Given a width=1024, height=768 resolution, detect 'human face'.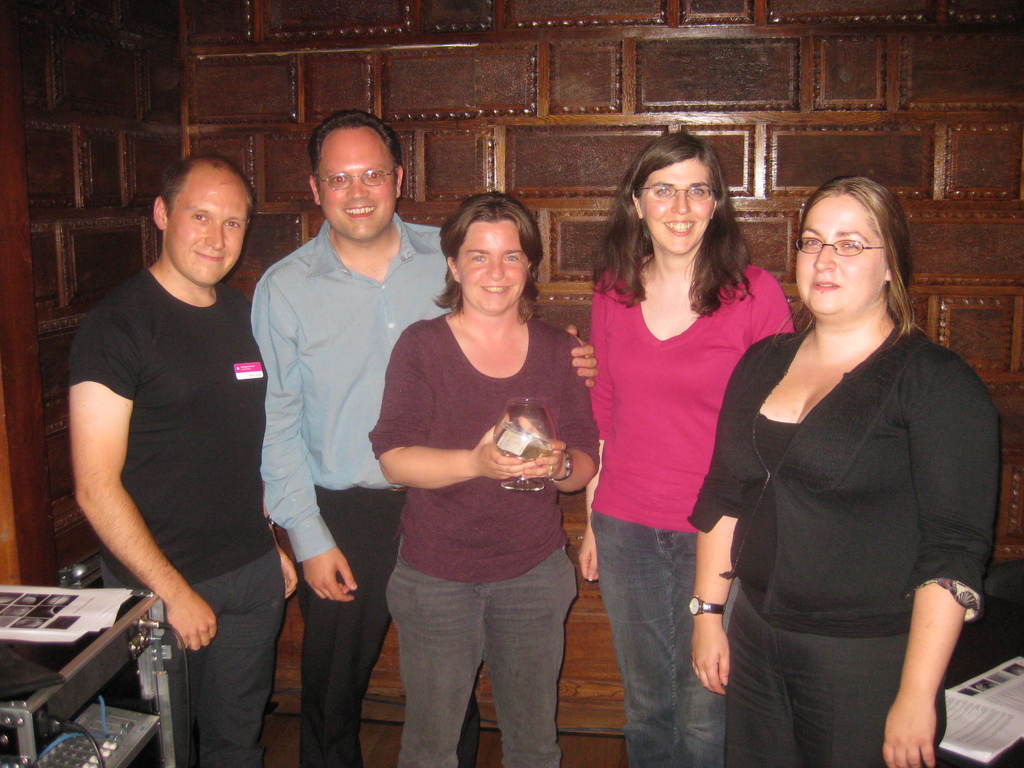
bbox=[646, 157, 712, 254].
